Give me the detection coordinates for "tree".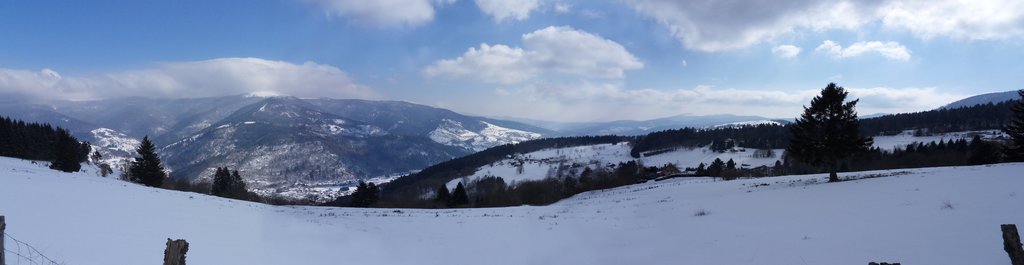
box=[124, 135, 161, 187].
